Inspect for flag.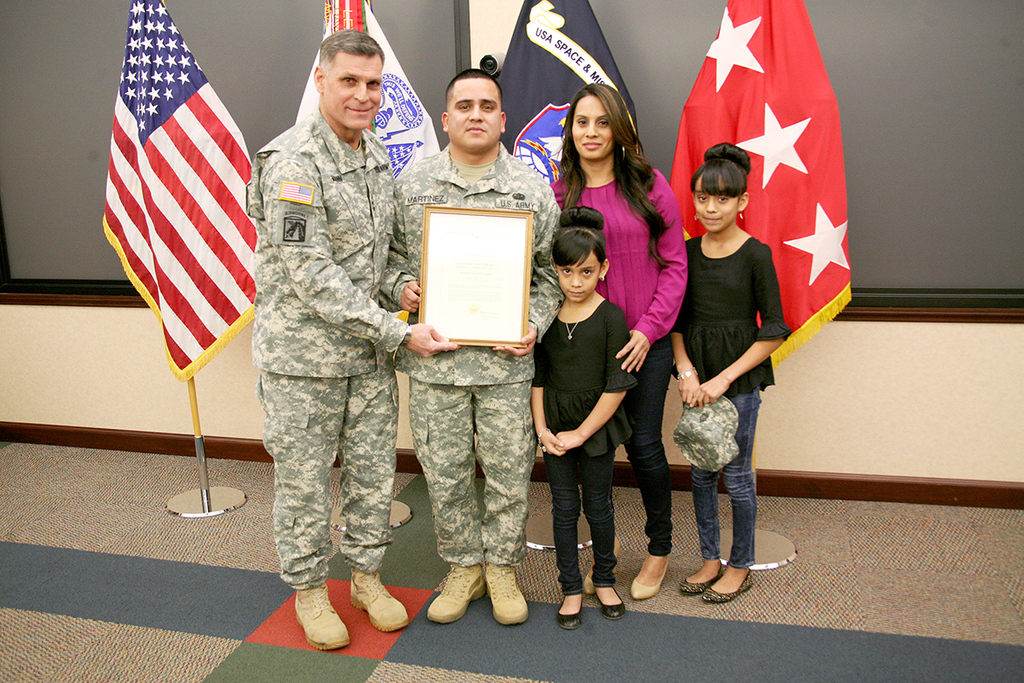
Inspection: 299, 0, 449, 178.
